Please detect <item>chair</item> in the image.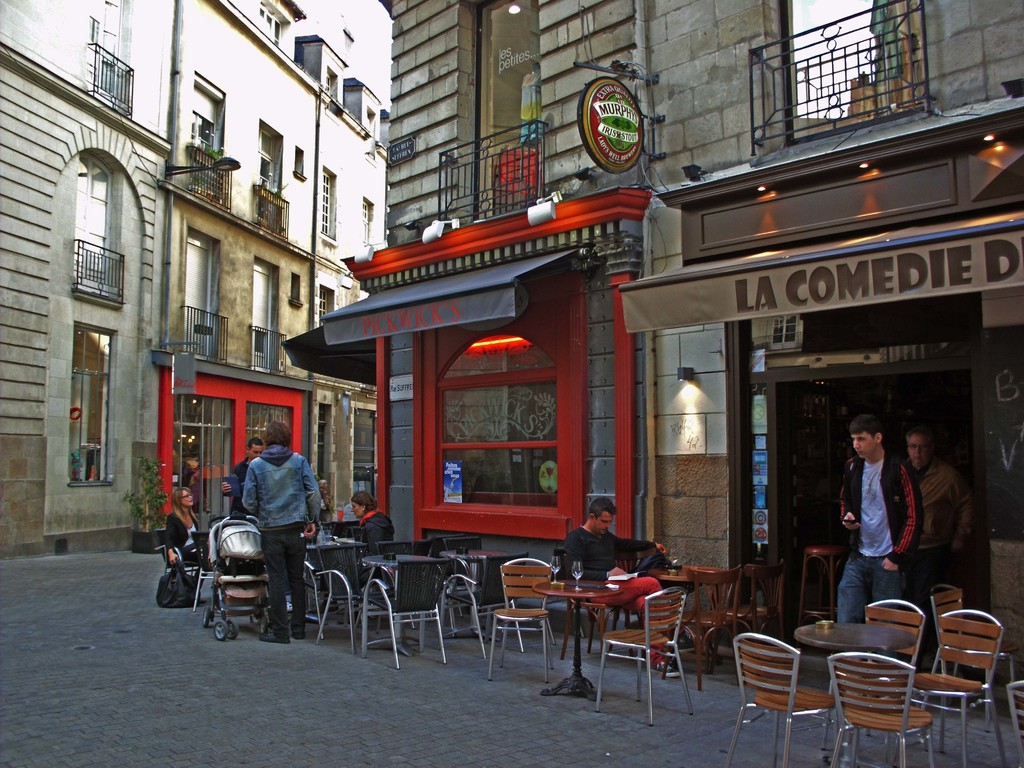
crop(821, 647, 941, 767).
